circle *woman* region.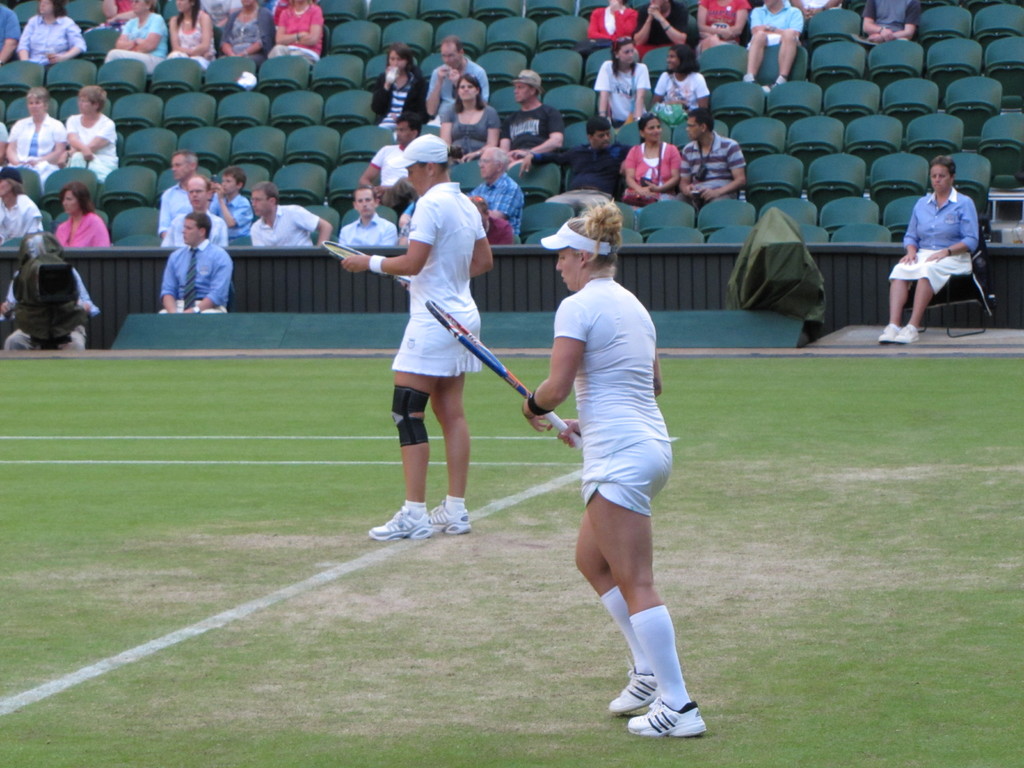
Region: <bbox>1, 90, 69, 182</bbox>.
